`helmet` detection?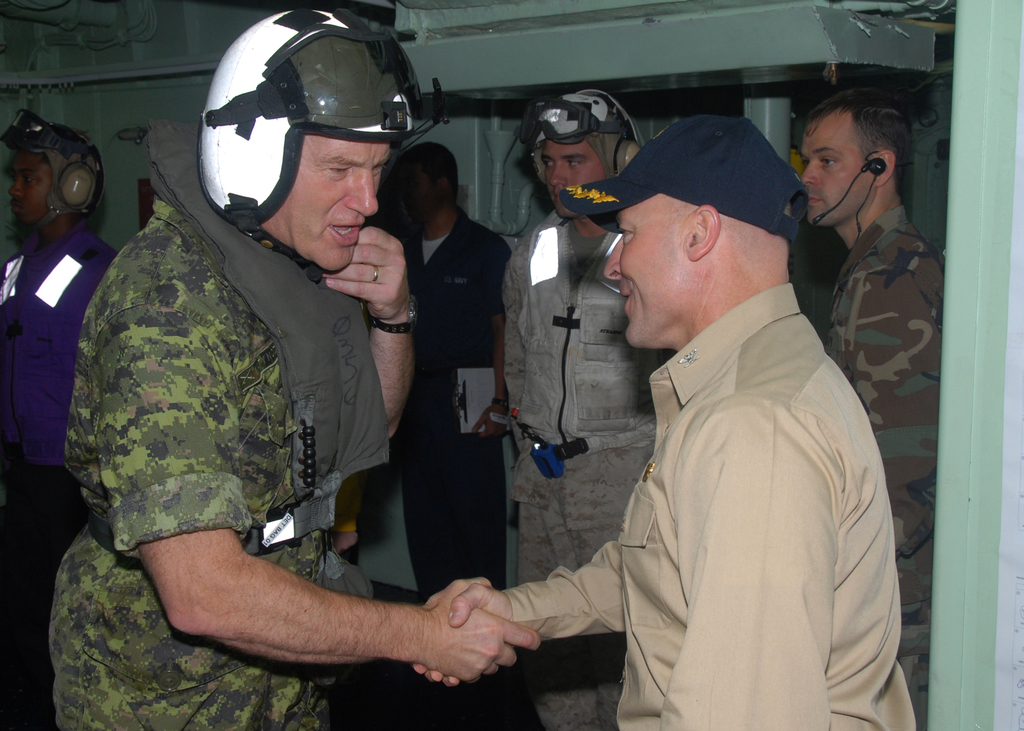
x1=518, y1=90, x2=641, y2=186
